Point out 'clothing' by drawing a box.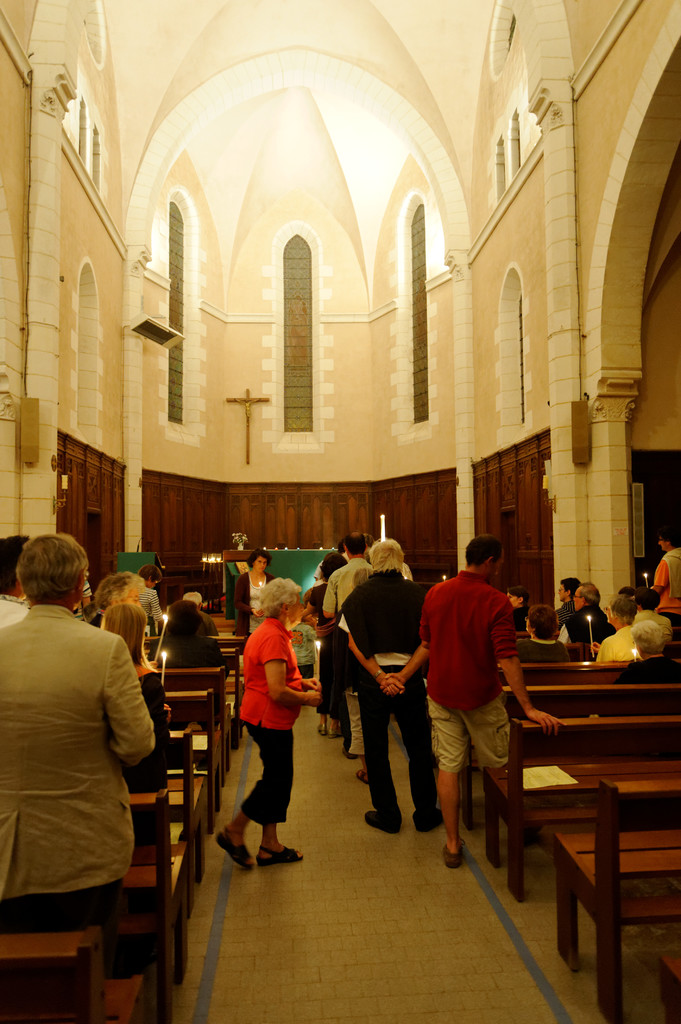
x1=152, y1=637, x2=232, y2=686.
